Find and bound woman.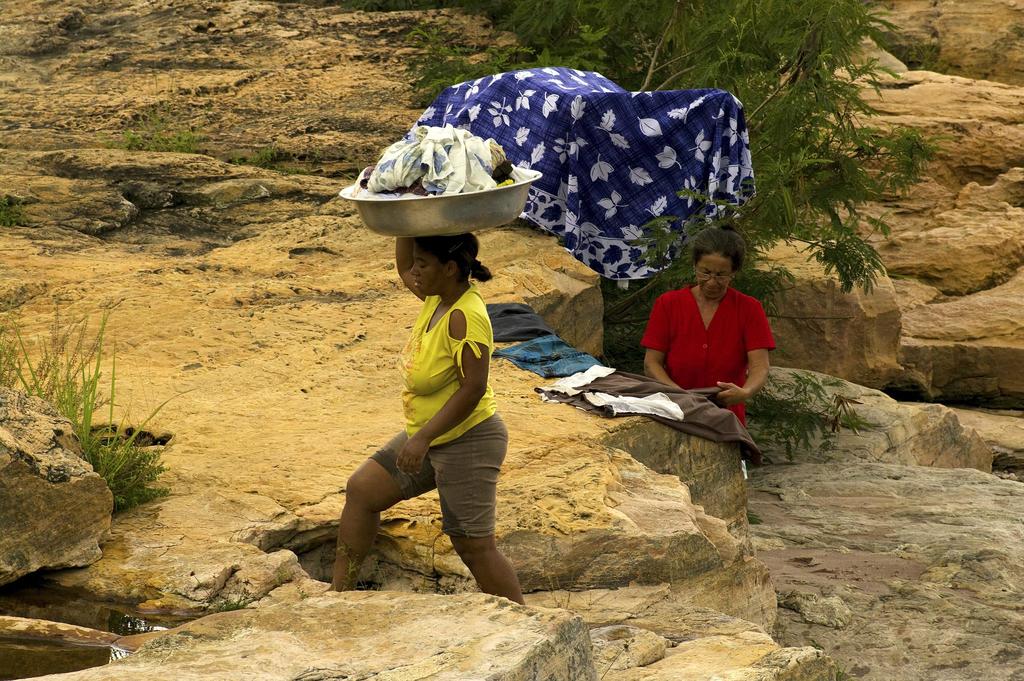
Bound: (330, 191, 536, 607).
